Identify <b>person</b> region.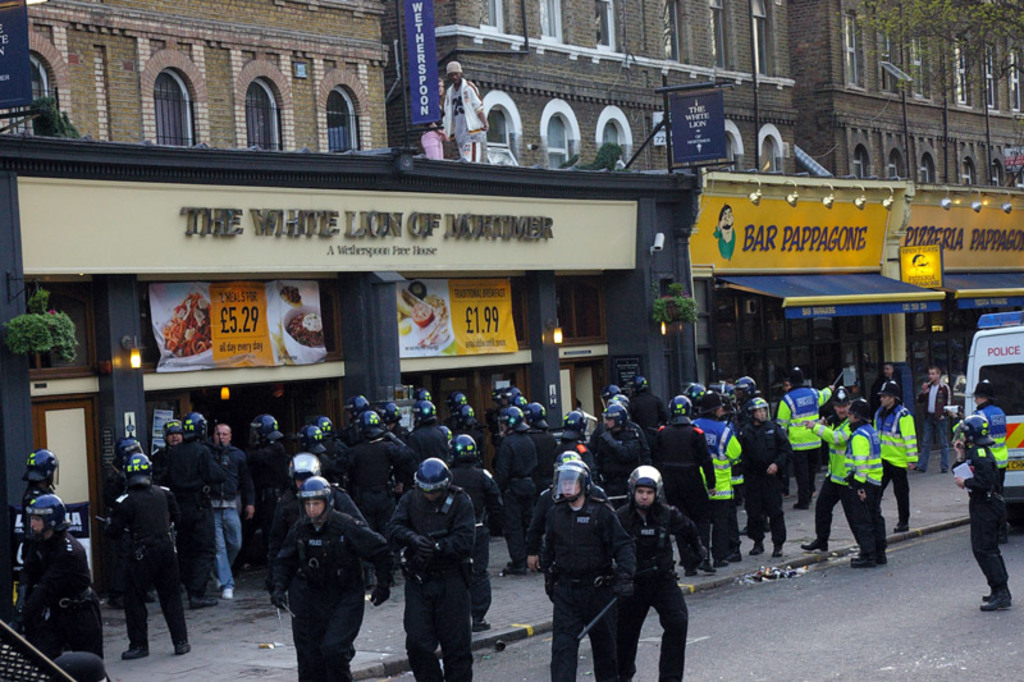
Region: select_region(5, 444, 61, 623).
